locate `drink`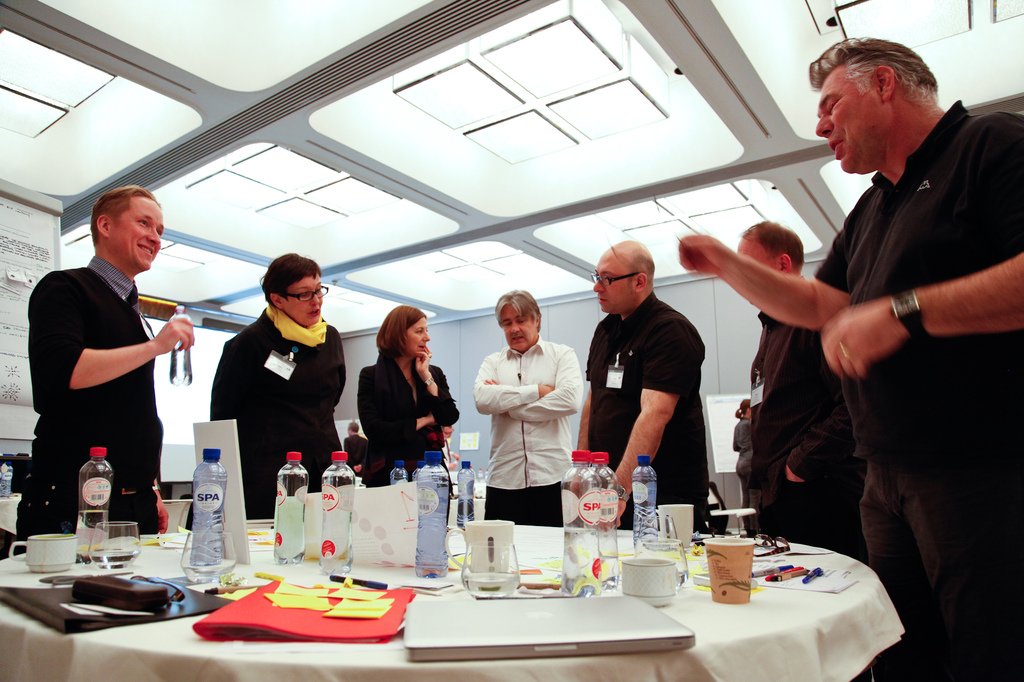
bbox=(90, 519, 134, 577)
